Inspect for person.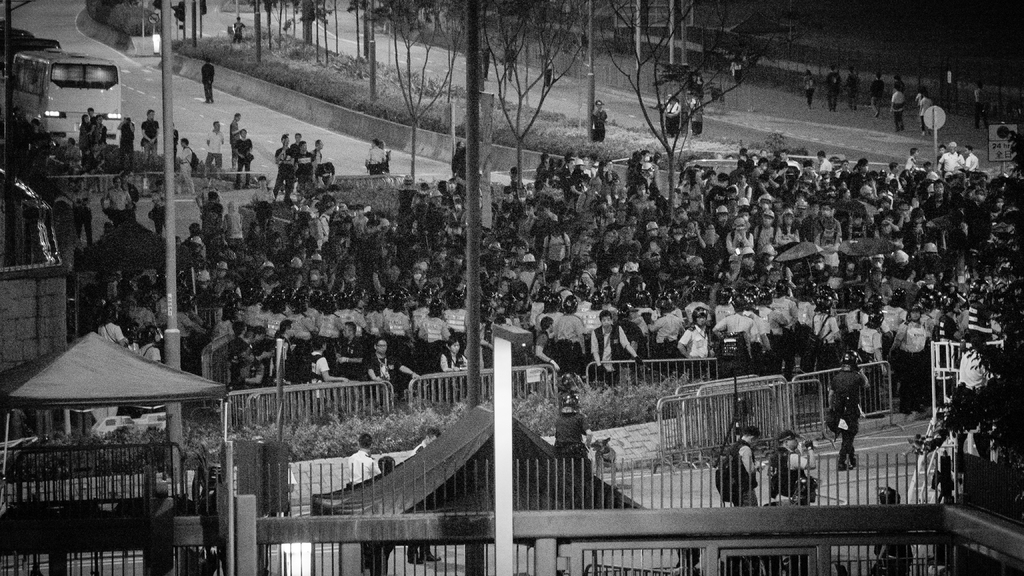
Inspection: <box>822,350,874,468</box>.
